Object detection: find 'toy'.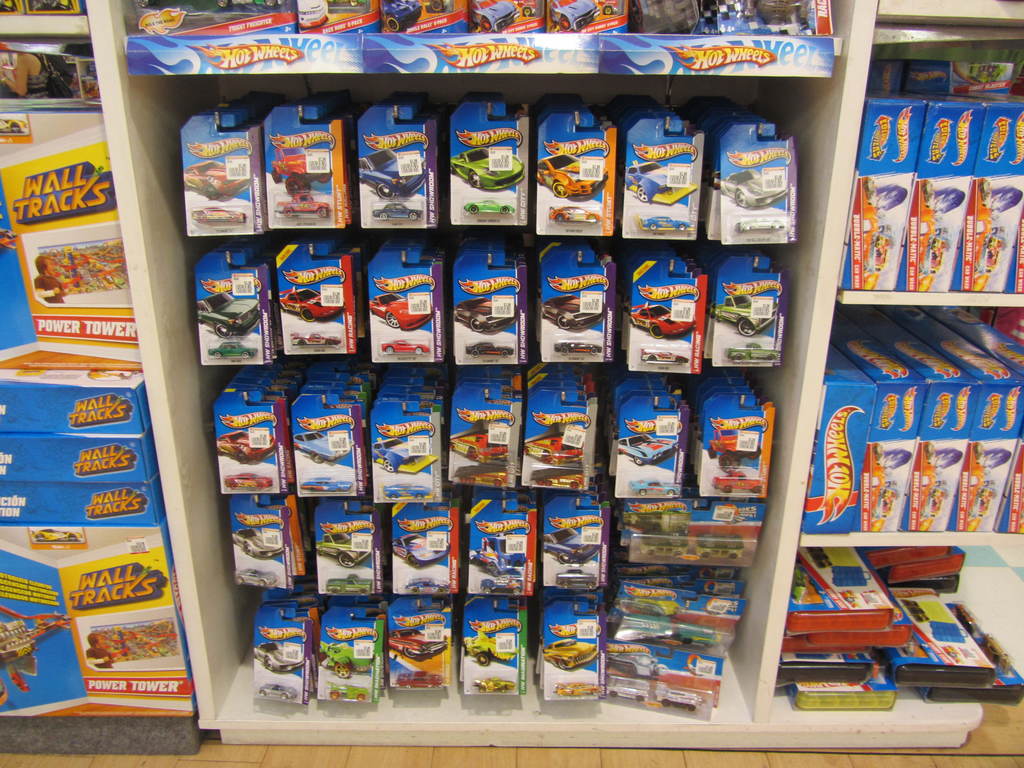
(205,344,257,362).
